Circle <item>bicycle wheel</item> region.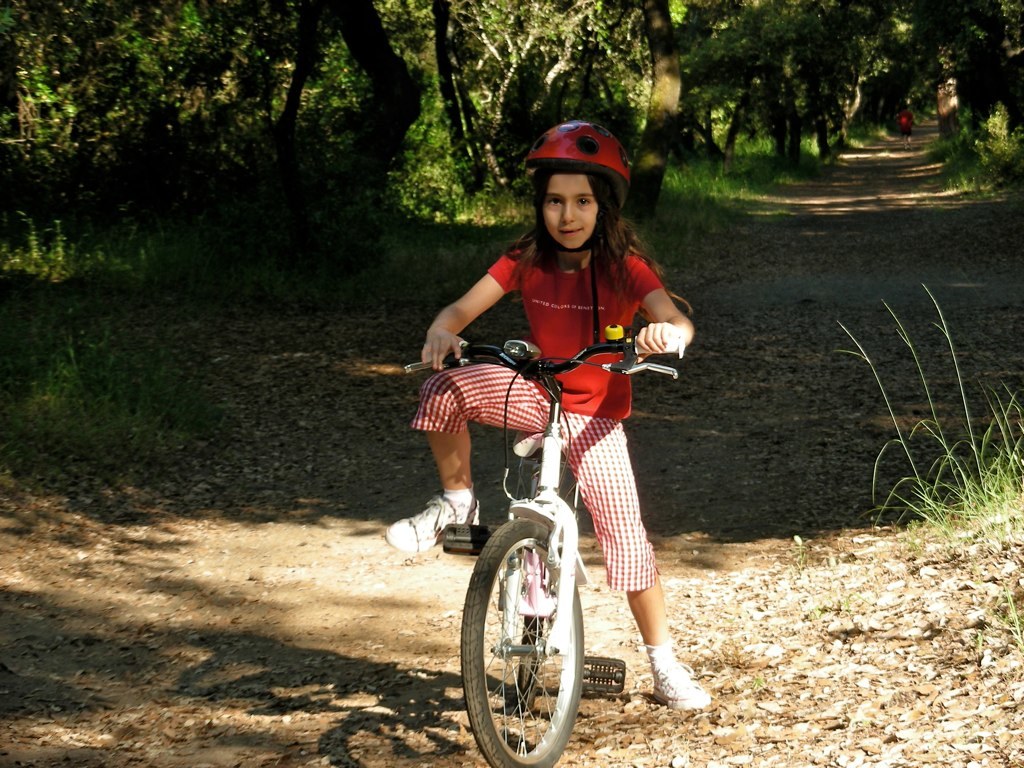
Region: box=[463, 509, 587, 767].
